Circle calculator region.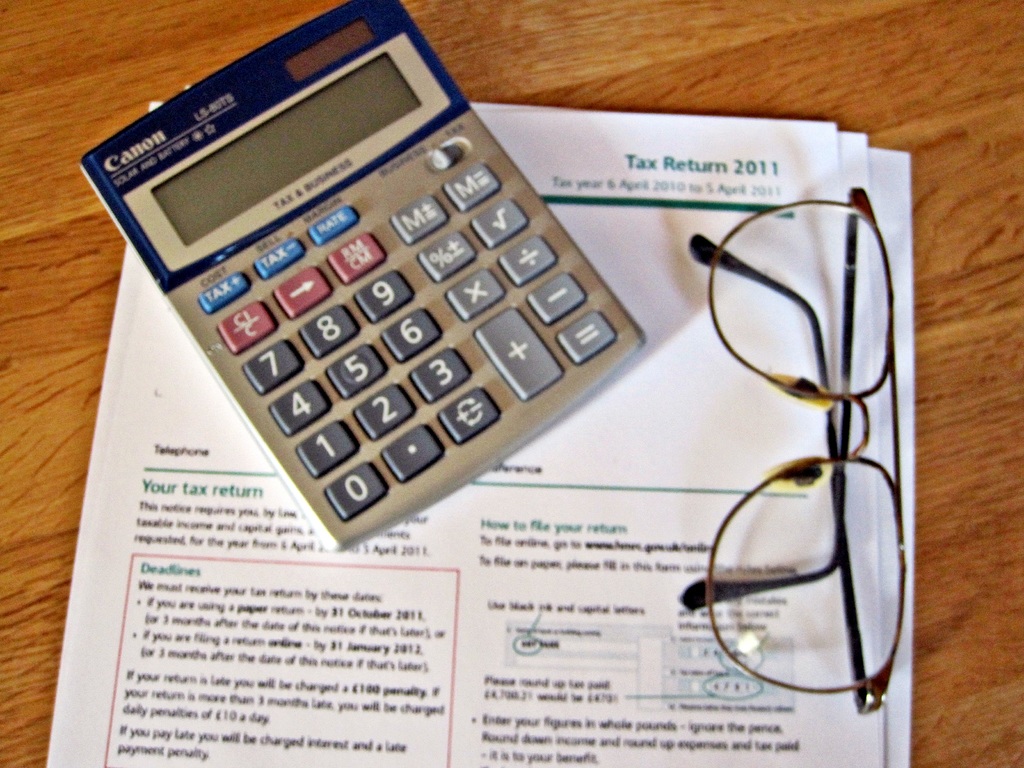
Region: pyautogui.locateOnScreen(78, 0, 646, 548).
